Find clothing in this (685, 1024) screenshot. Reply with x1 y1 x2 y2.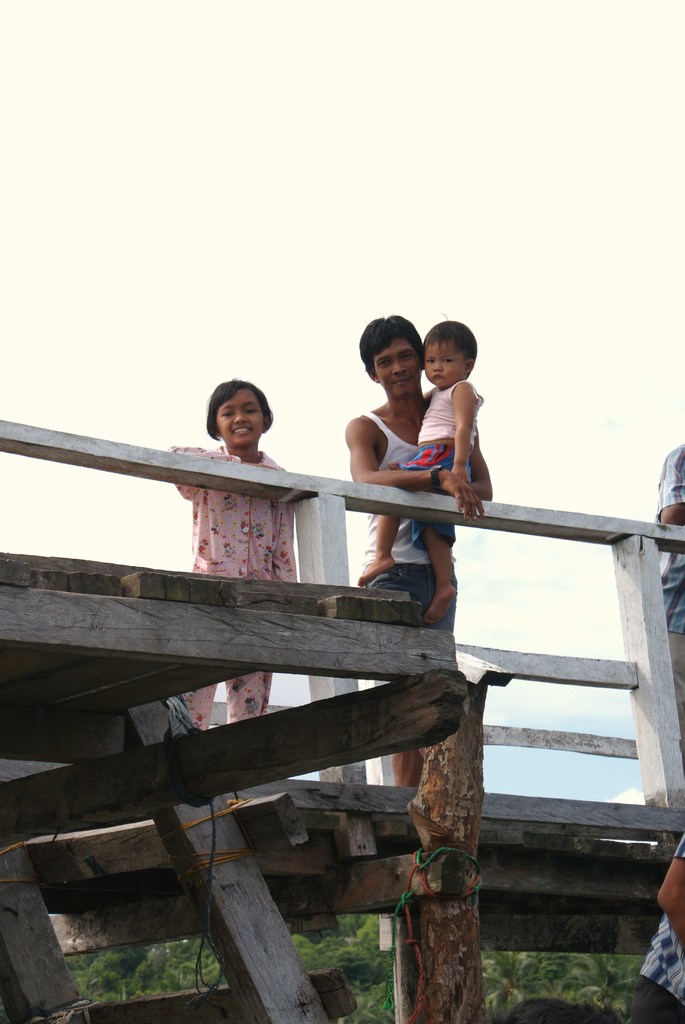
359 413 455 688.
